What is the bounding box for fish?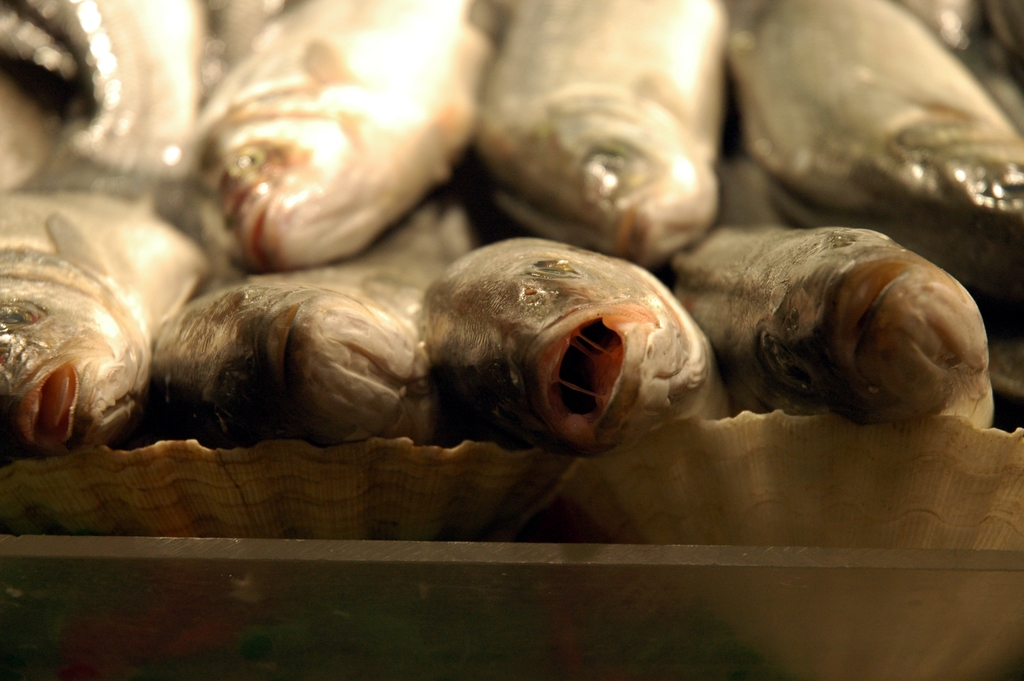
select_region(142, 270, 436, 438).
